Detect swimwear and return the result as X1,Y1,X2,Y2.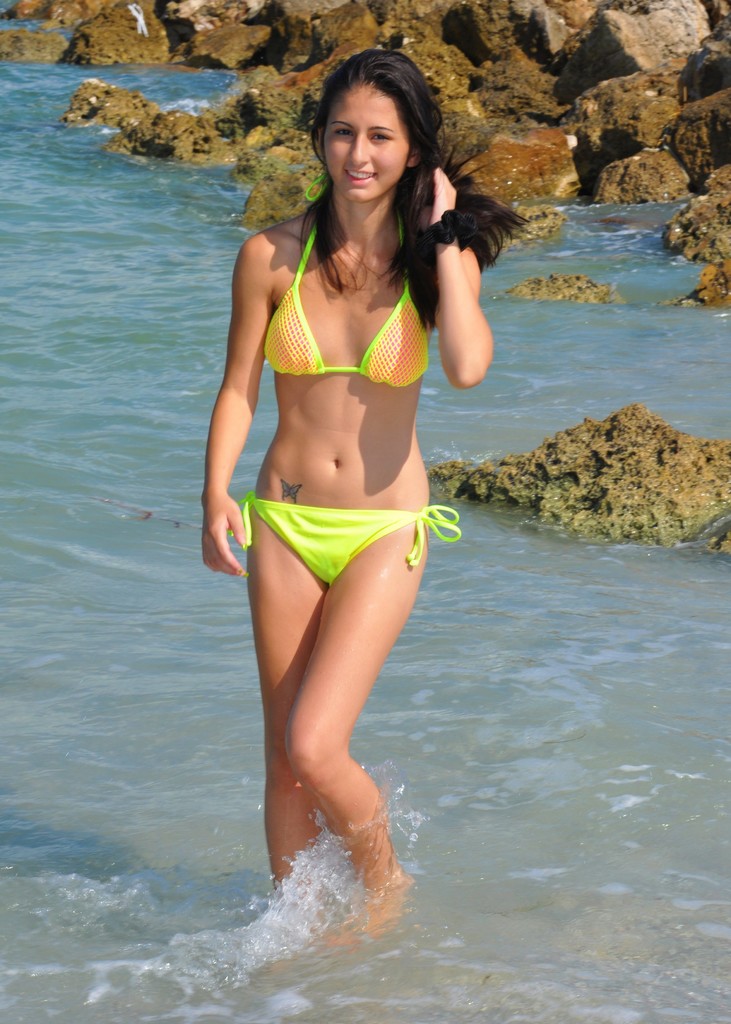
236,495,467,591.
